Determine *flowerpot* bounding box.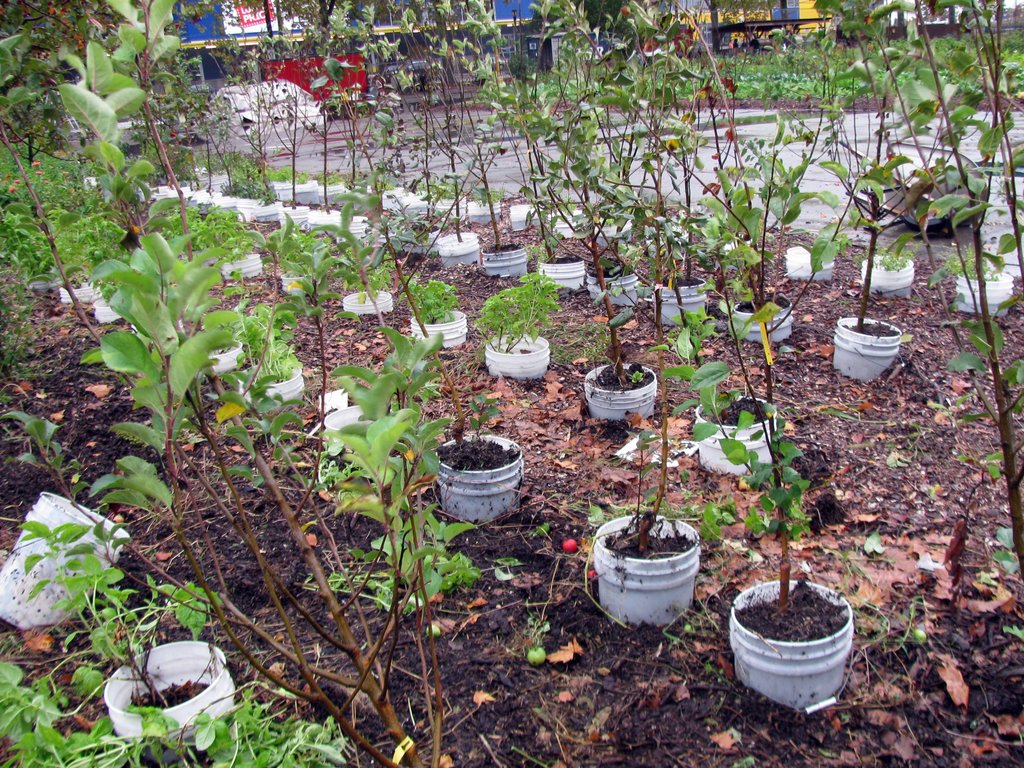
Determined: l=692, t=387, r=784, b=479.
